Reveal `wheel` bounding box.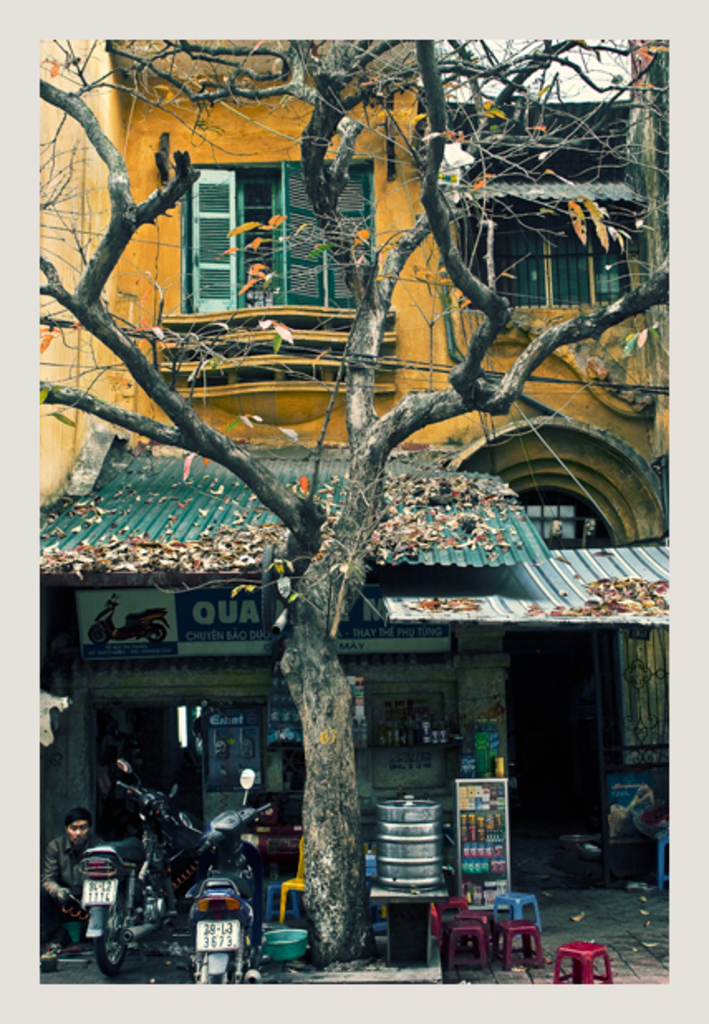
Revealed: 209/976/224/988.
